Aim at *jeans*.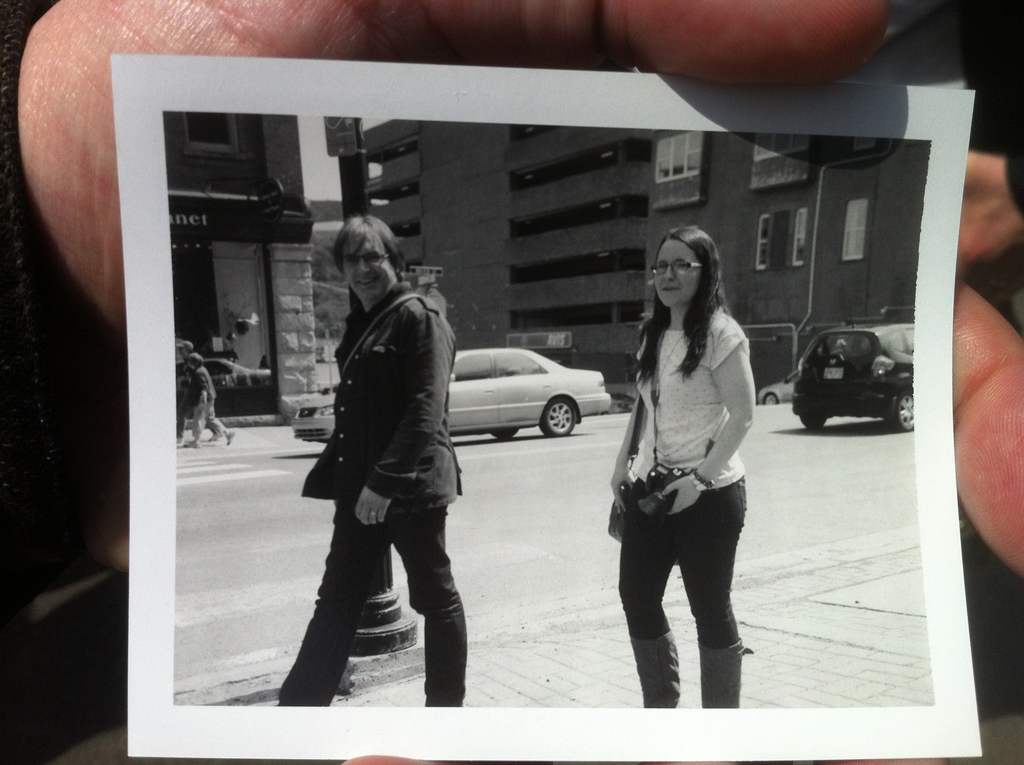
Aimed at 307, 465, 470, 690.
